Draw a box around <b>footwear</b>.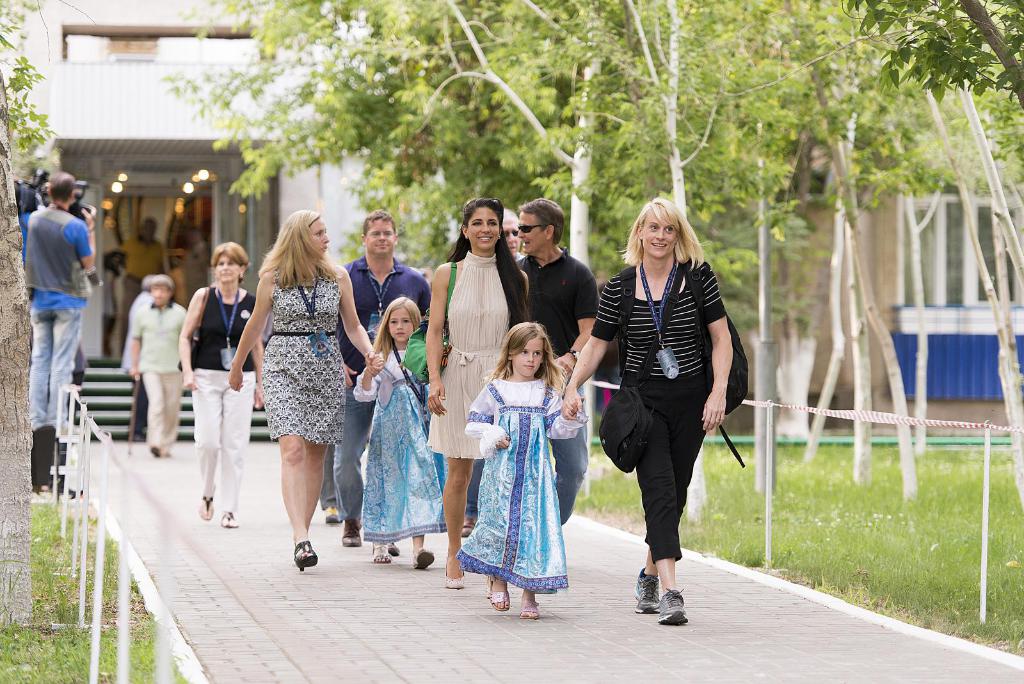
x1=152, y1=447, x2=166, y2=456.
